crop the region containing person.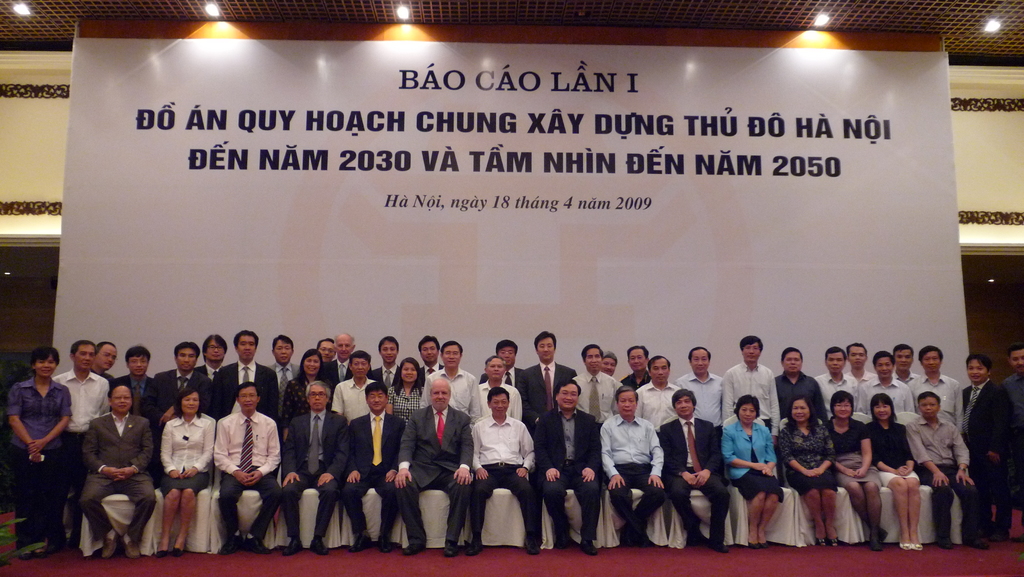
Crop region: [x1=387, y1=357, x2=428, y2=421].
